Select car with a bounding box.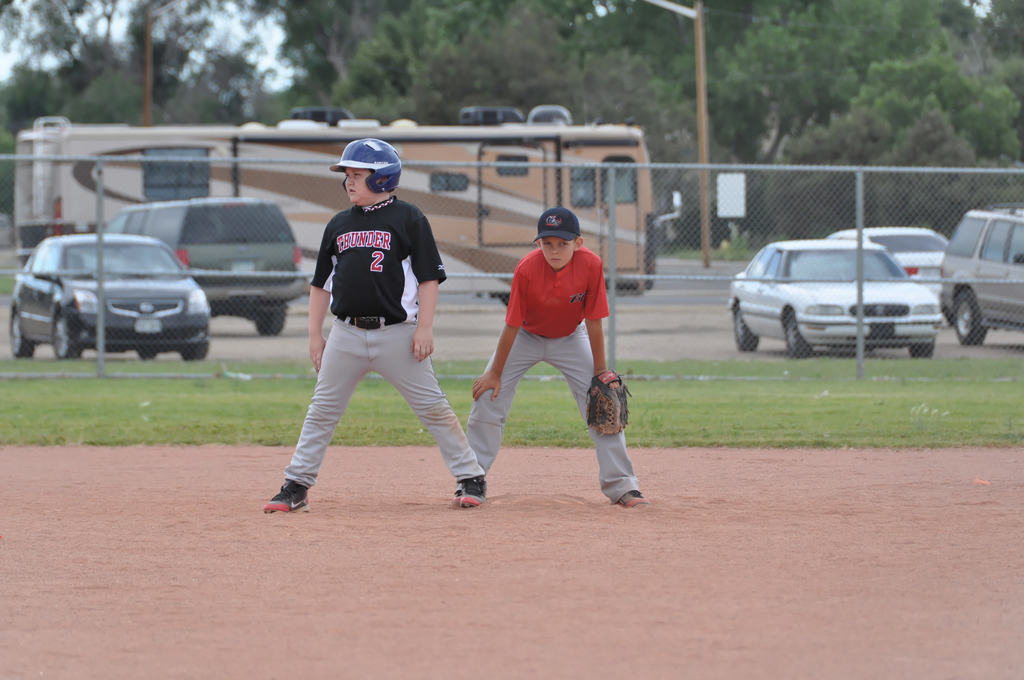
(left=725, top=232, right=960, bottom=355).
